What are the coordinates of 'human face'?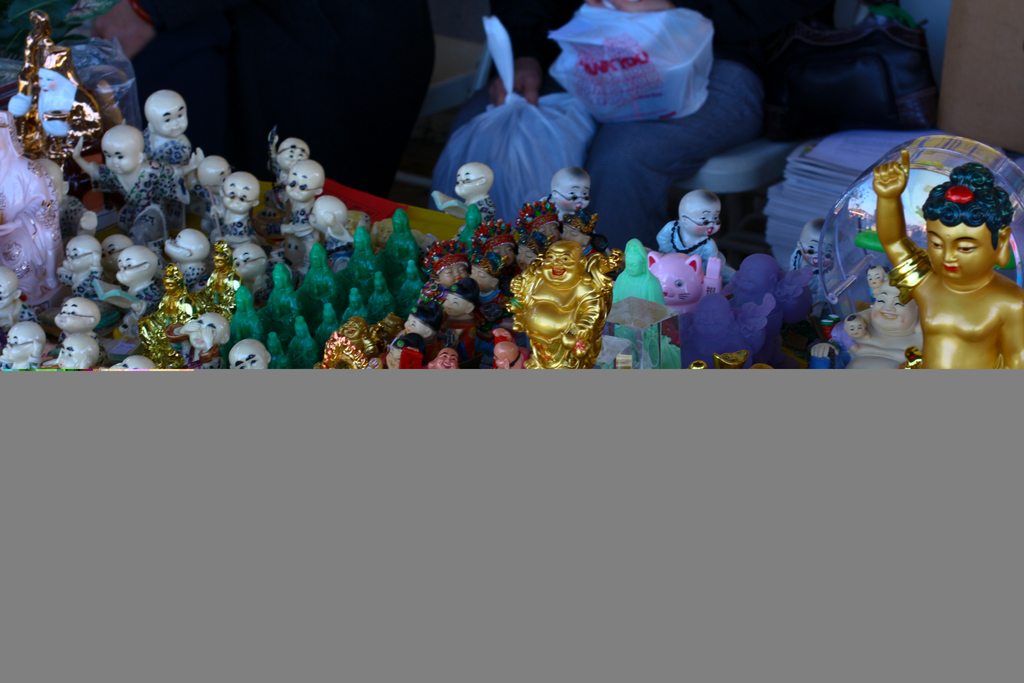
pyautogui.locateOnScreen(687, 205, 720, 235).
